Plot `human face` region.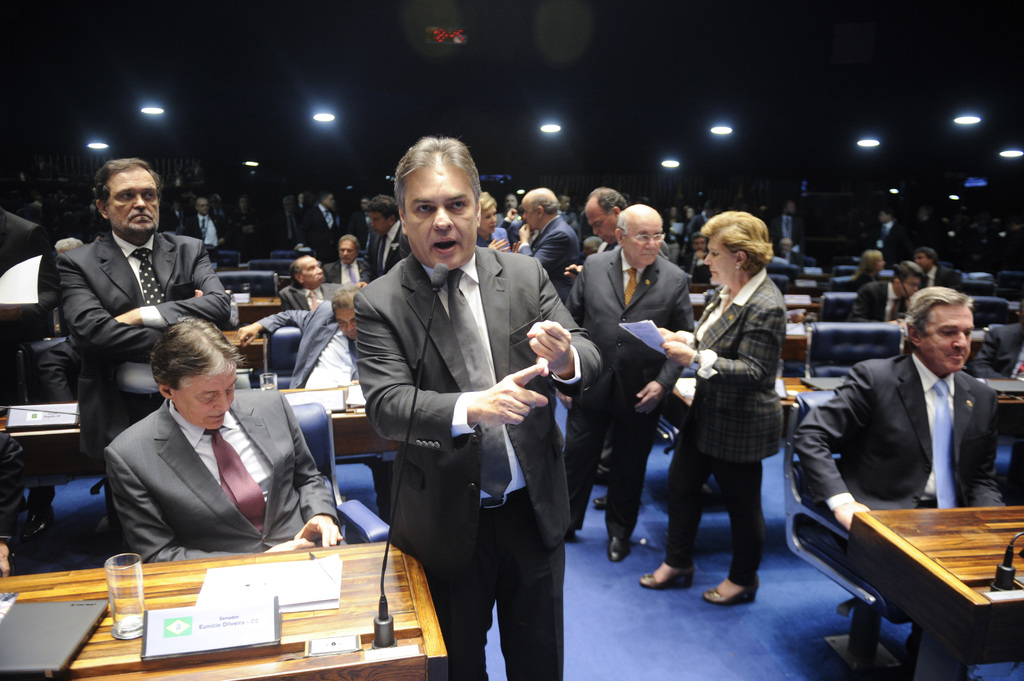
Plotted at select_region(589, 204, 609, 239).
